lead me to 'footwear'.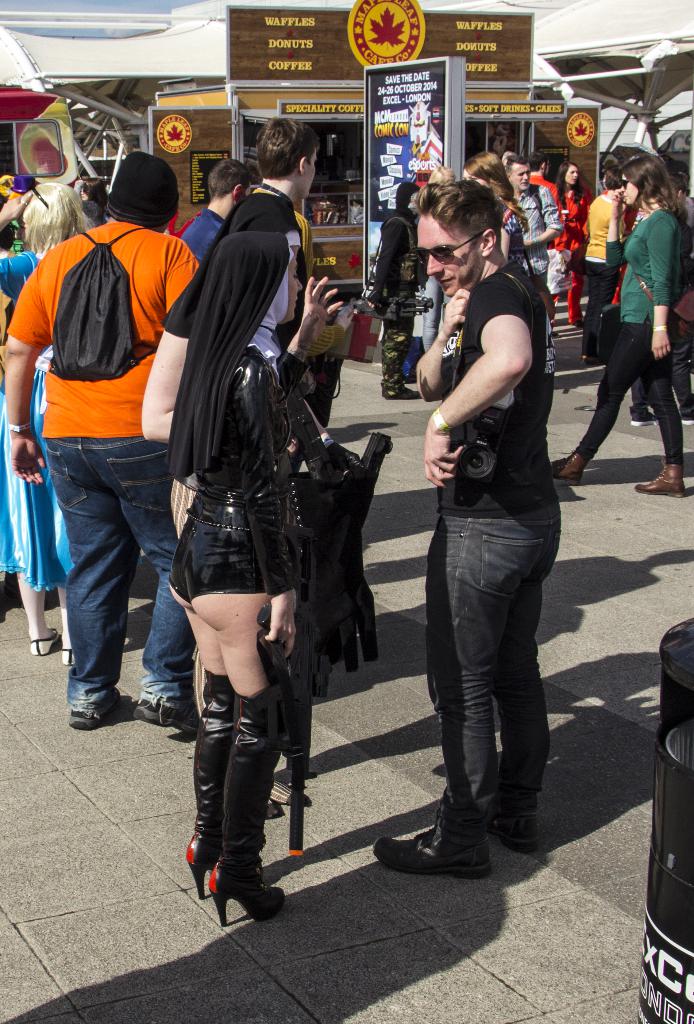
Lead to rect(63, 633, 85, 673).
